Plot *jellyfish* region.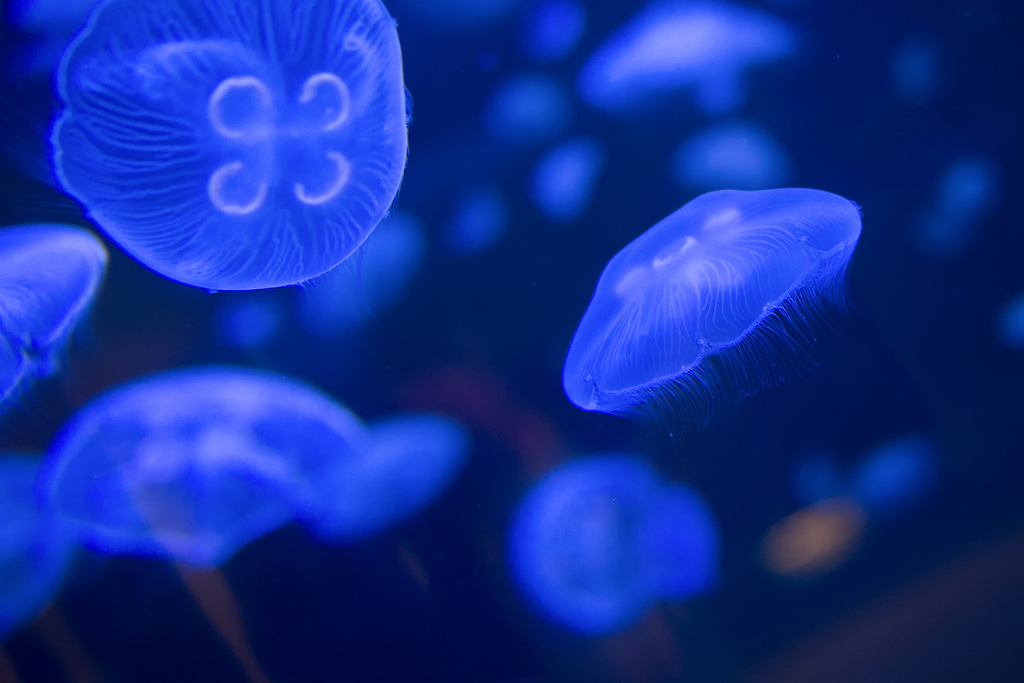
Plotted at locate(0, 223, 110, 412).
